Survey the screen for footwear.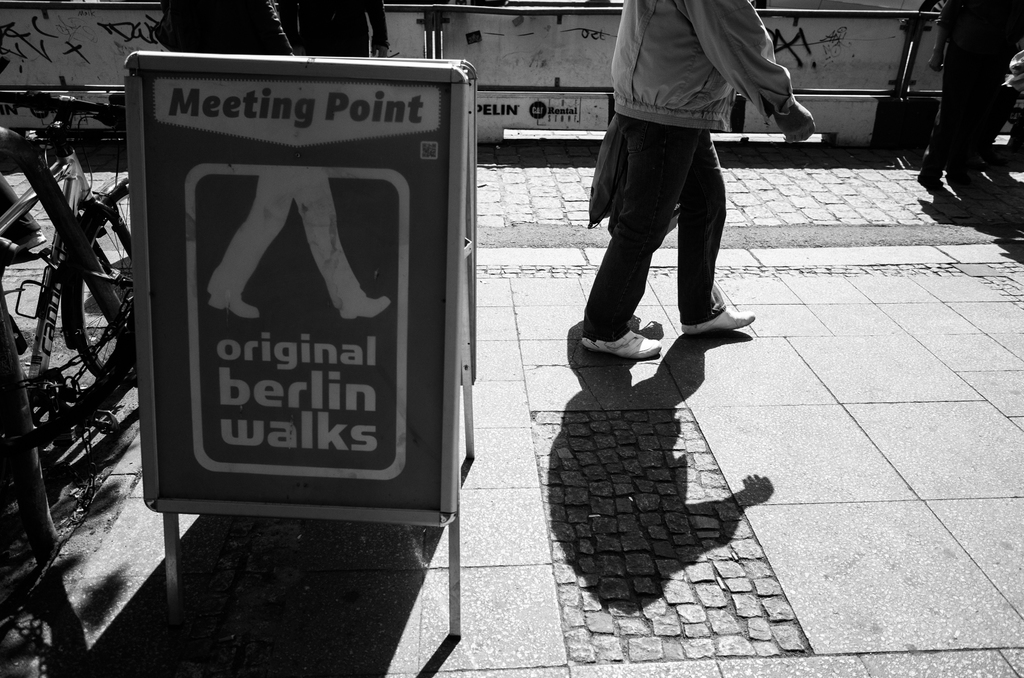
Survey found: x1=684, y1=300, x2=758, y2=336.
